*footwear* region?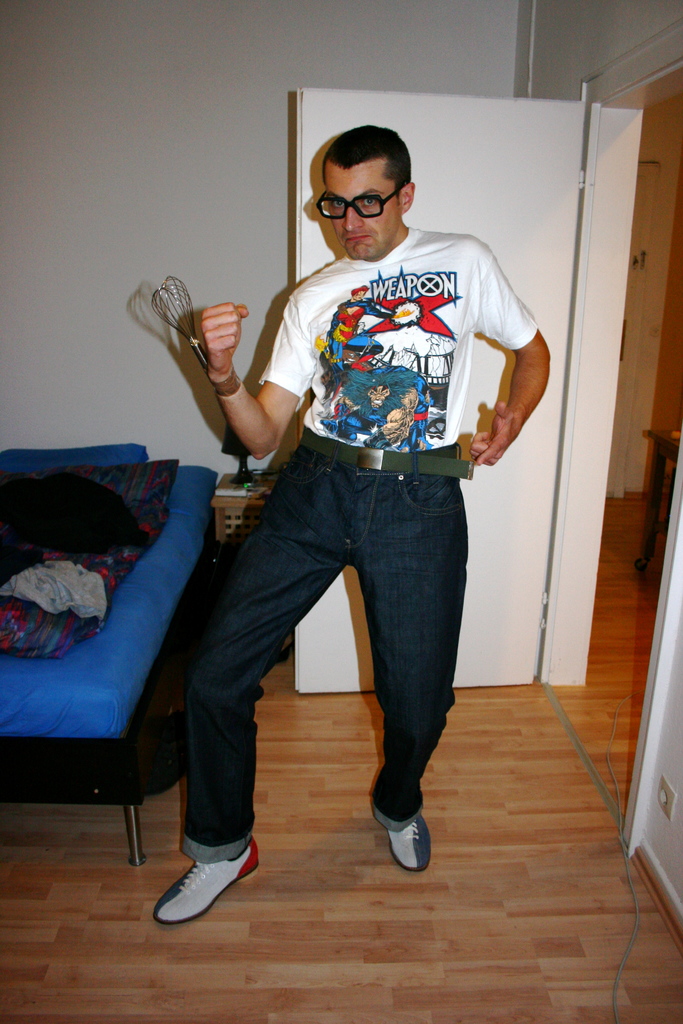
rect(147, 848, 248, 932)
